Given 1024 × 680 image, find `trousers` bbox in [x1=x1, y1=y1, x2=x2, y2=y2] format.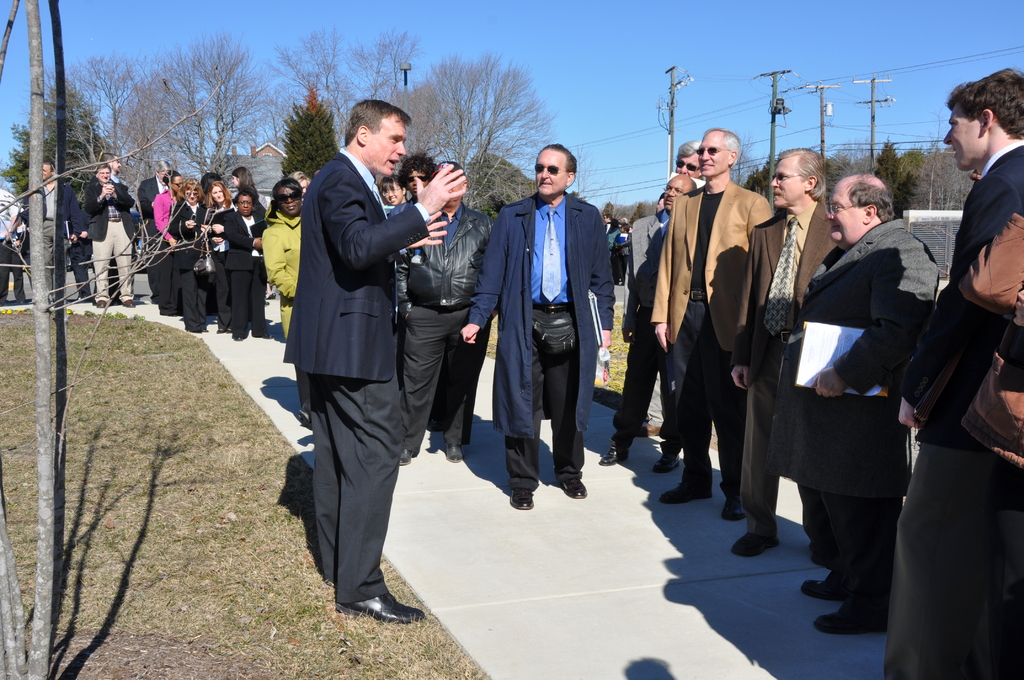
[x1=92, y1=252, x2=121, y2=300].
